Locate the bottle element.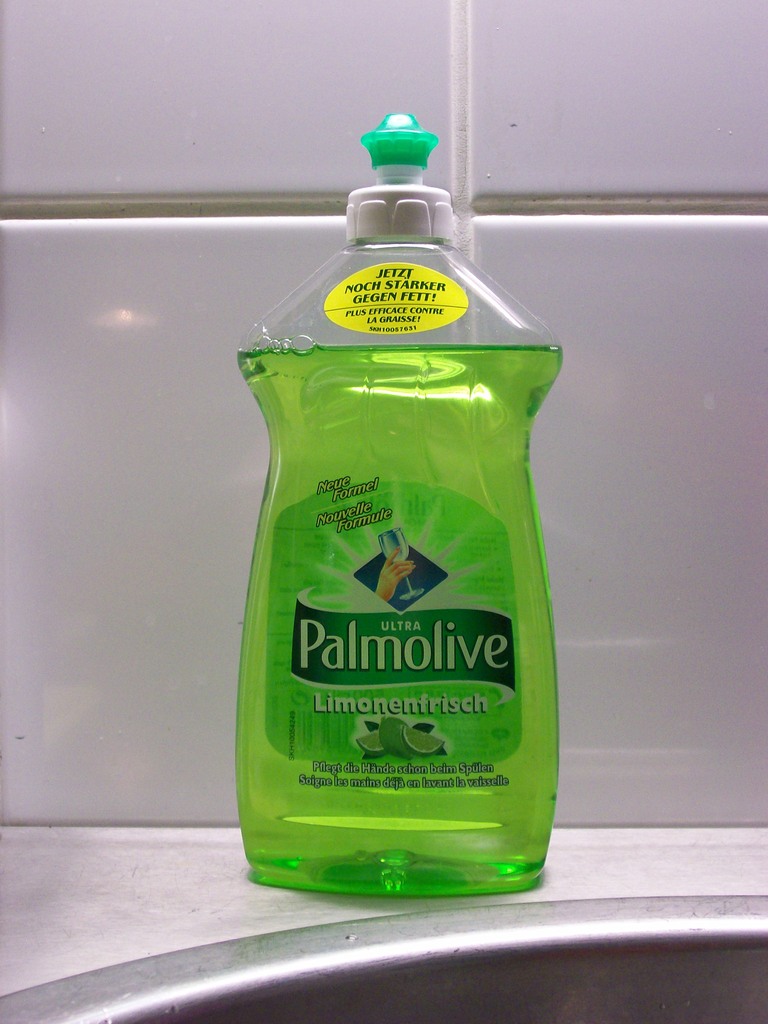
Element bbox: <box>232,115,567,907</box>.
